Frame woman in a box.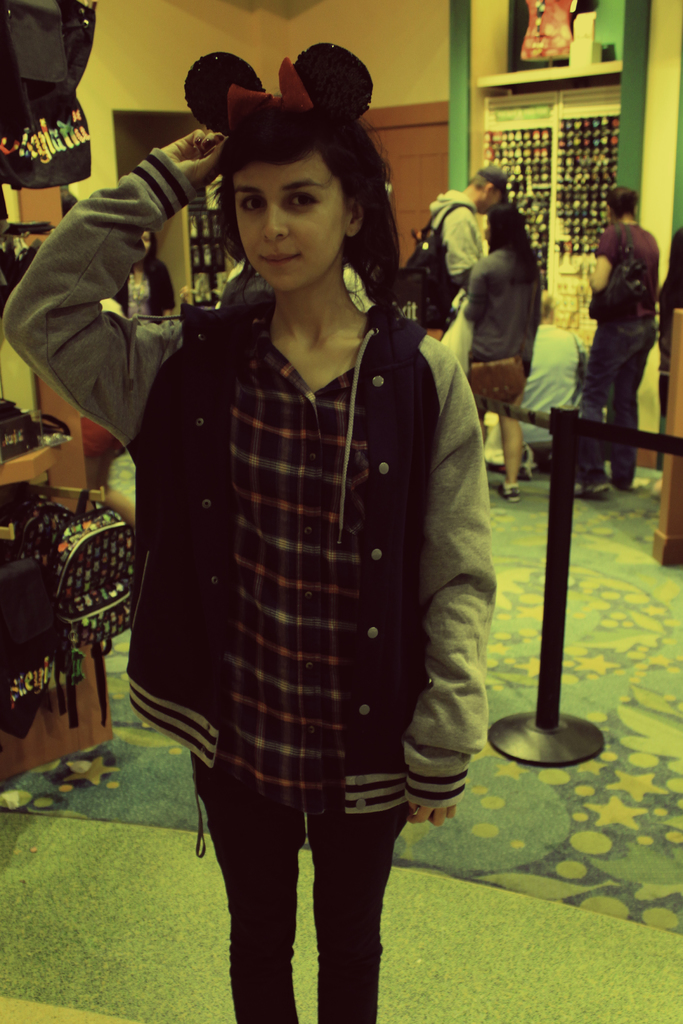
bbox=[0, 39, 497, 1023].
